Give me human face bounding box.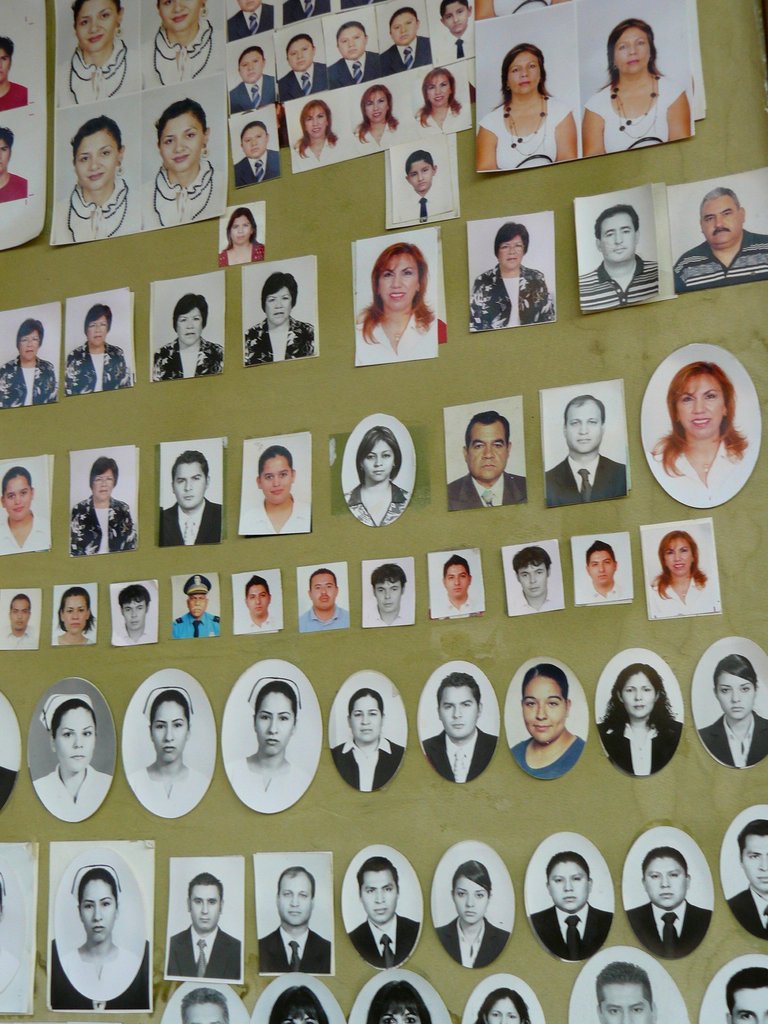
bbox(442, 568, 467, 597).
